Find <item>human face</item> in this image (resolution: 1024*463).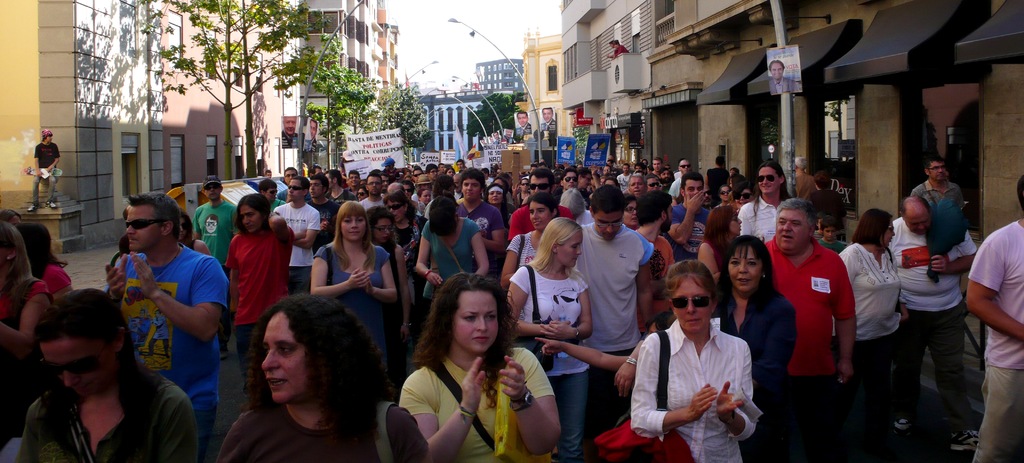
bbox=(124, 204, 164, 251).
